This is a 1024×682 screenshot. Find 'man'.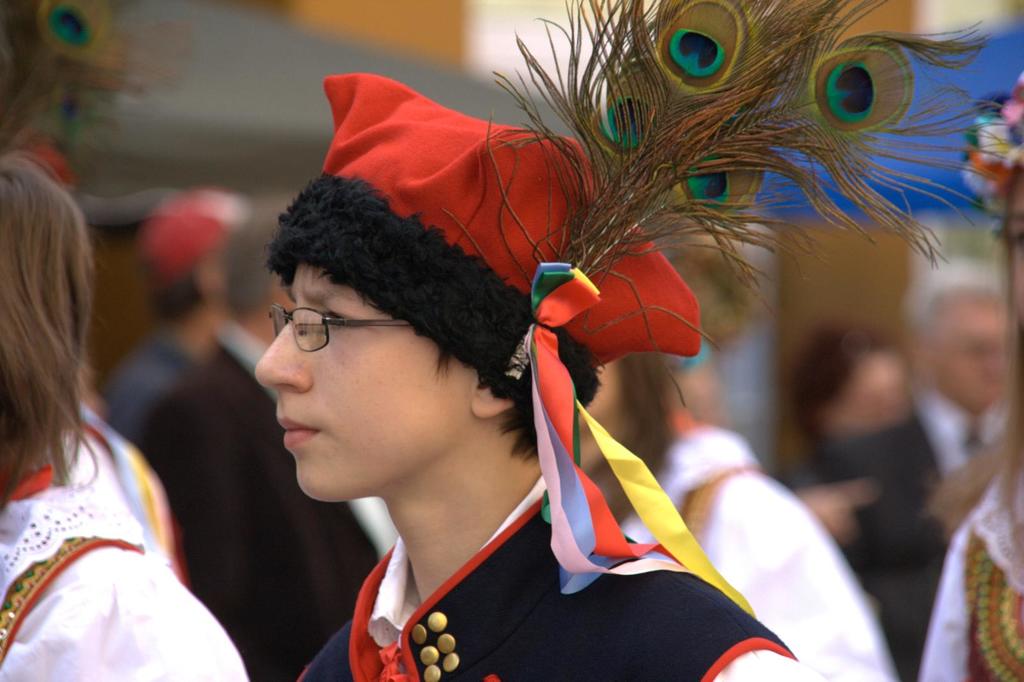
Bounding box: crop(254, 73, 829, 681).
